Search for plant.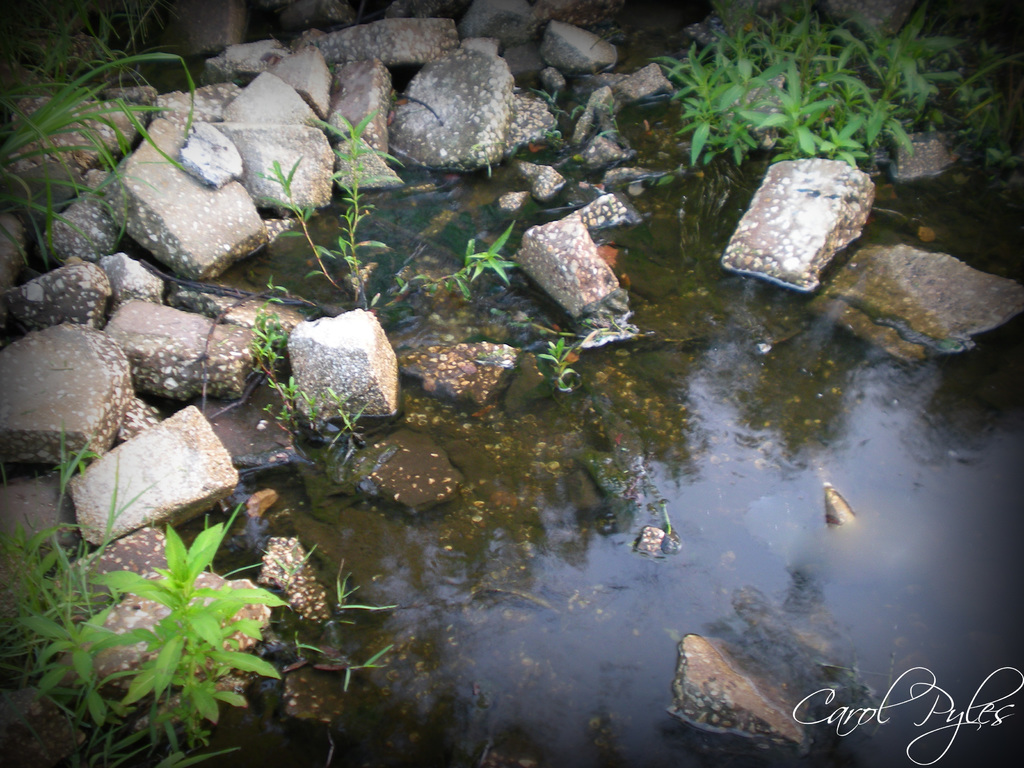
Found at box(291, 379, 362, 449).
